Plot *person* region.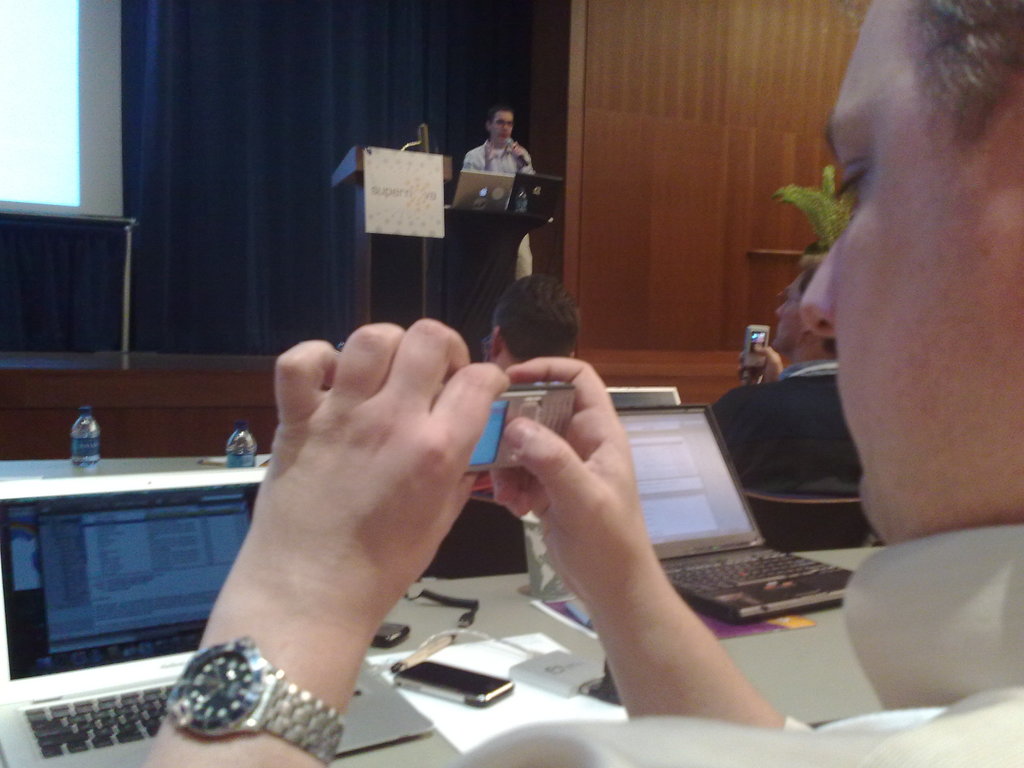
Plotted at (left=449, top=97, right=541, bottom=278).
